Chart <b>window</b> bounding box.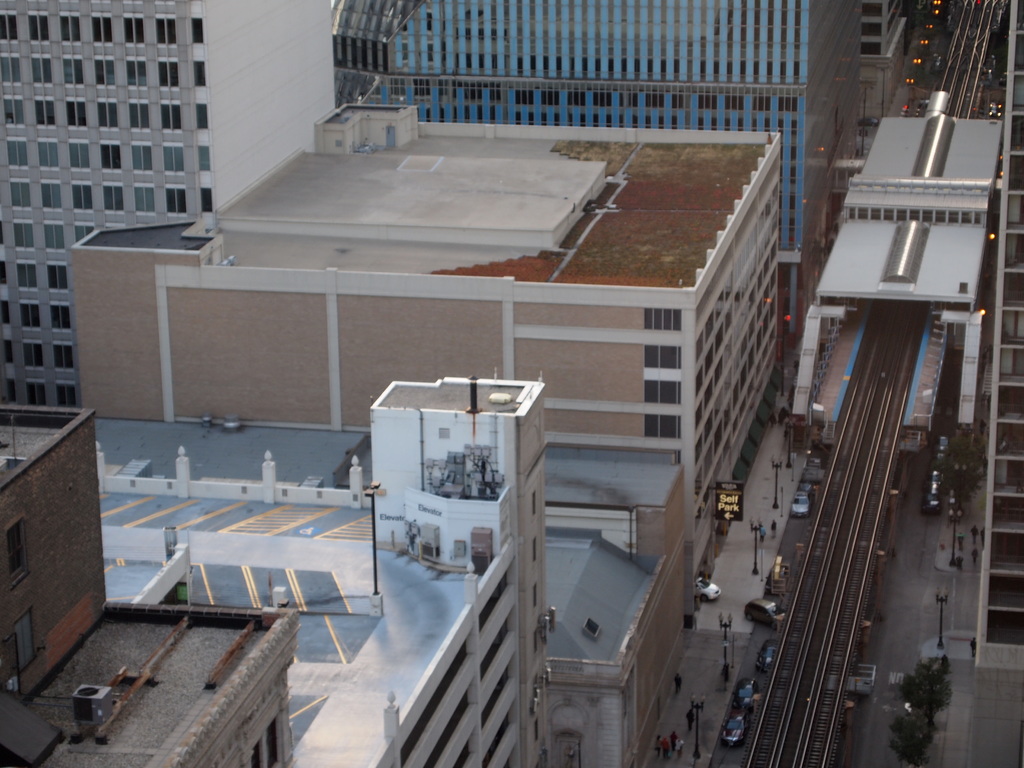
Charted: <region>999, 463, 1023, 490</region>.
